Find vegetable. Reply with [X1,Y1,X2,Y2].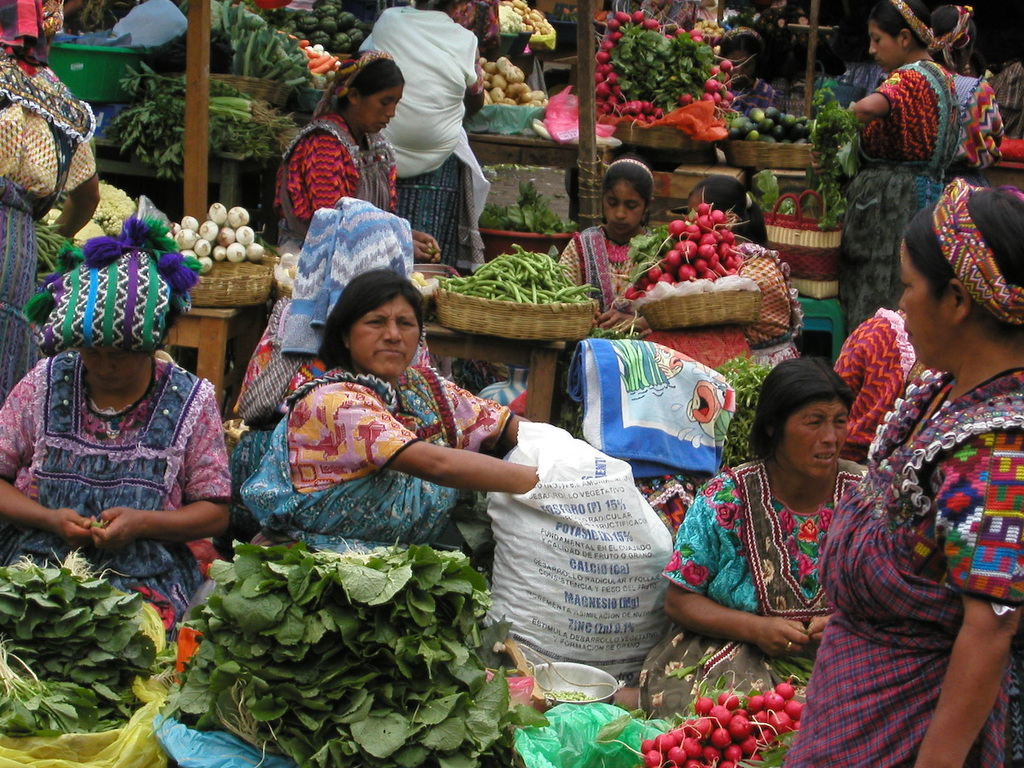
[764,177,816,222].
